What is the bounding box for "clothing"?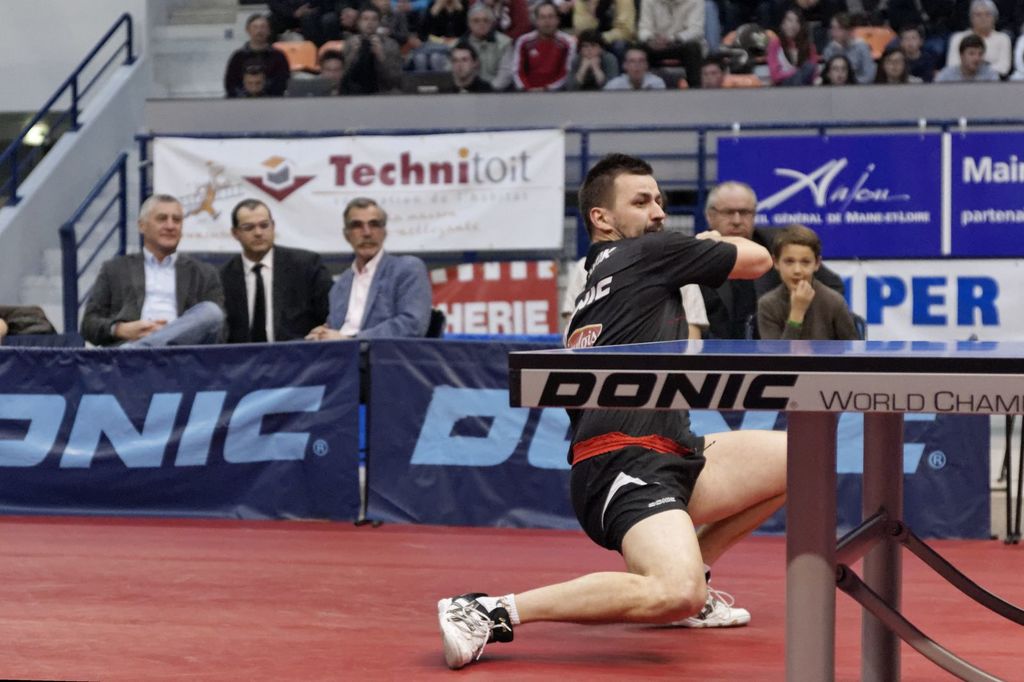
[left=913, top=49, right=938, bottom=79].
